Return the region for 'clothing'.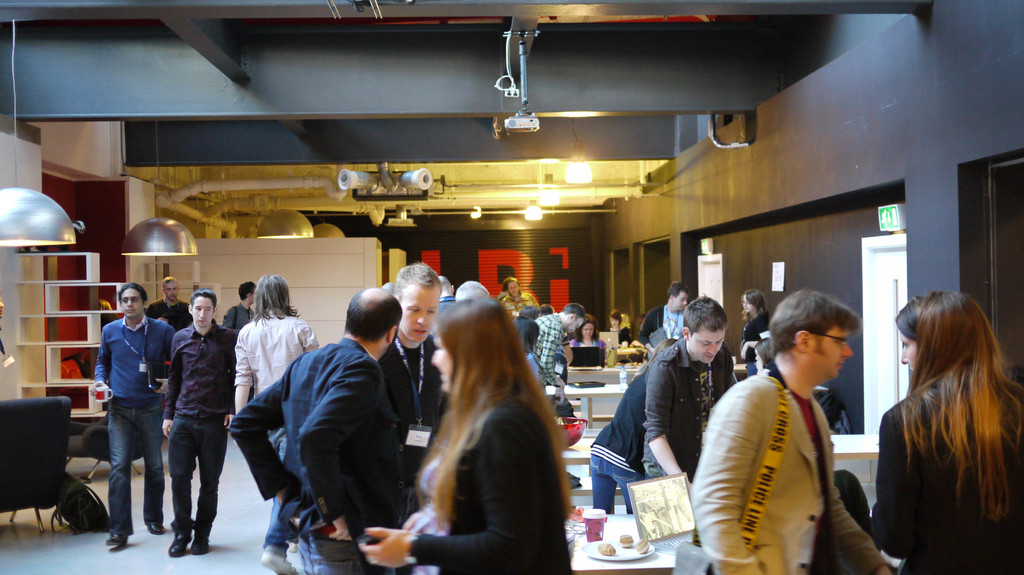
select_region(587, 369, 648, 514).
